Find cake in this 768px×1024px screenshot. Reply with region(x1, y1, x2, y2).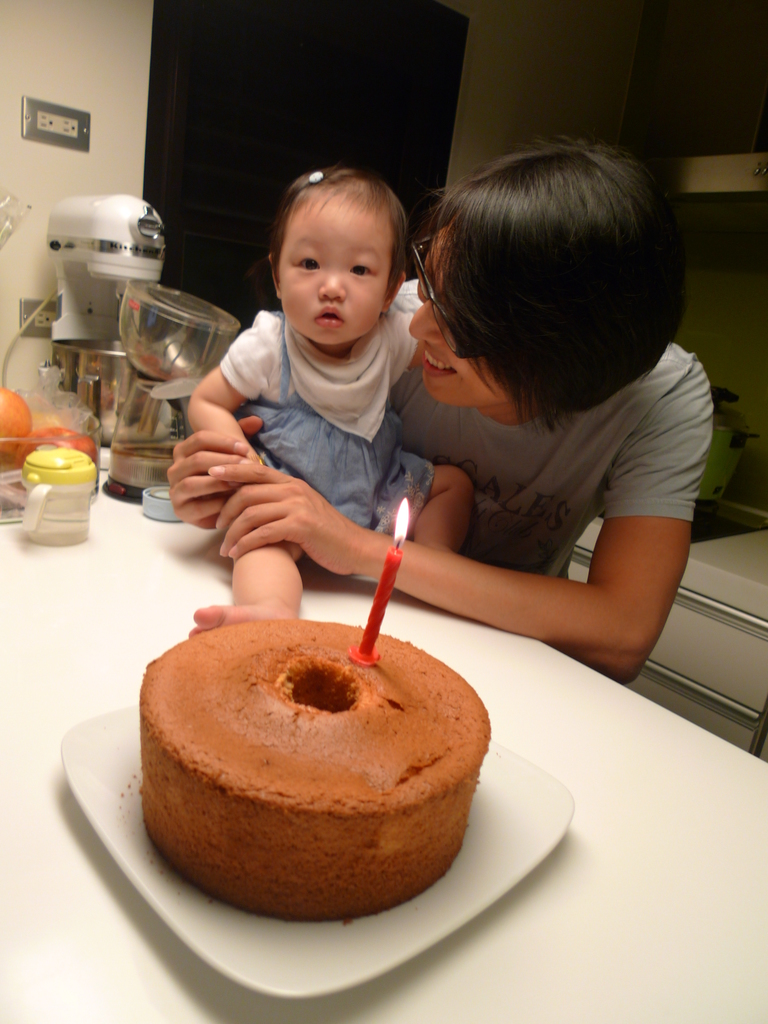
region(131, 618, 493, 924).
